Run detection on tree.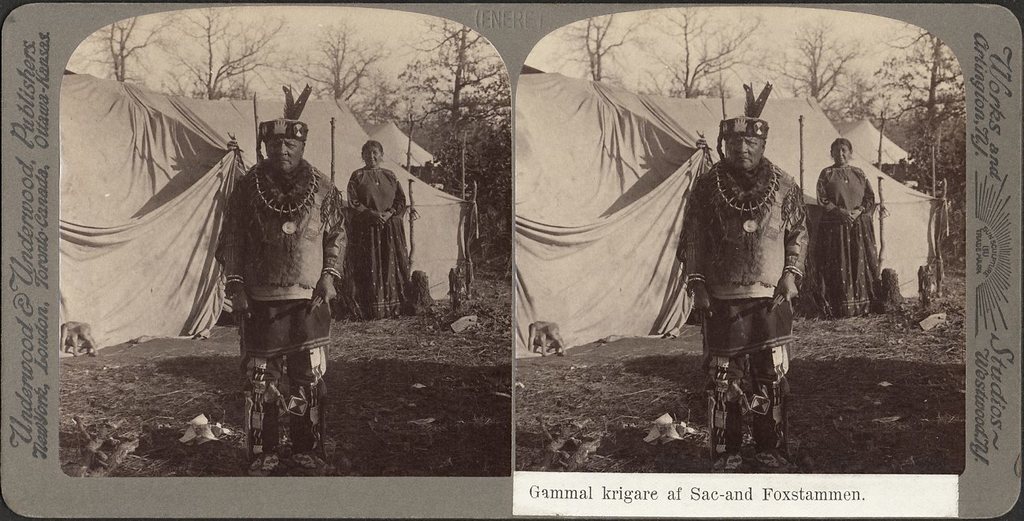
Result: <region>293, 19, 391, 110</region>.
